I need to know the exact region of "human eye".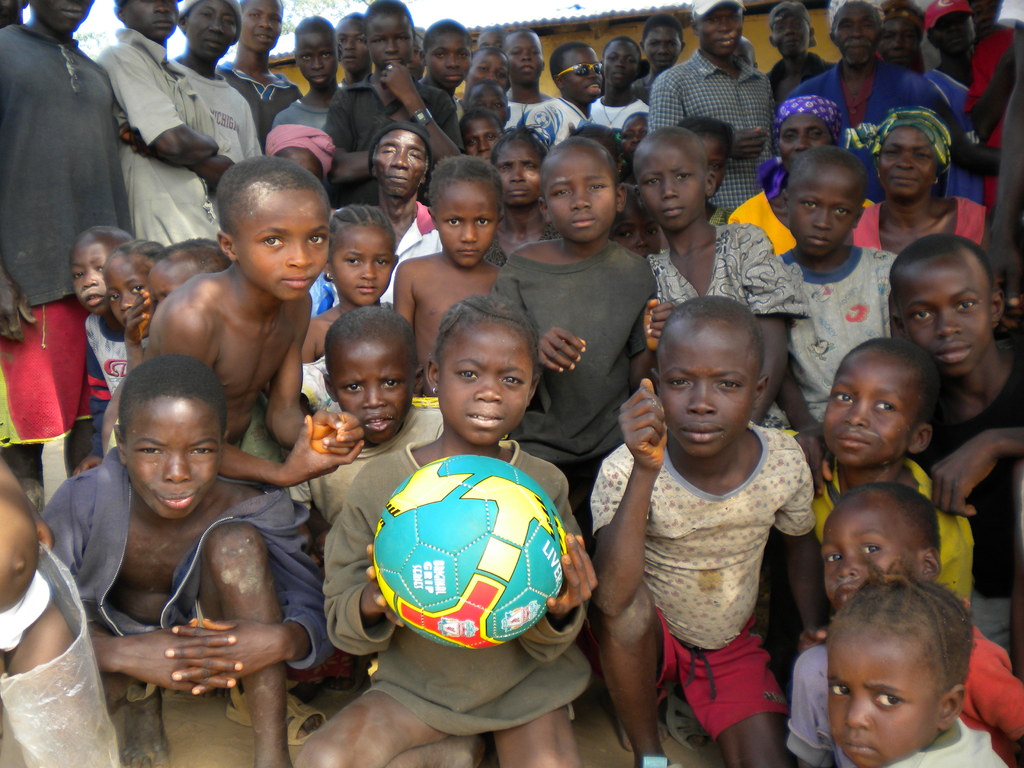
Region: <bbox>398, 31, 408, 45</bbox>.
